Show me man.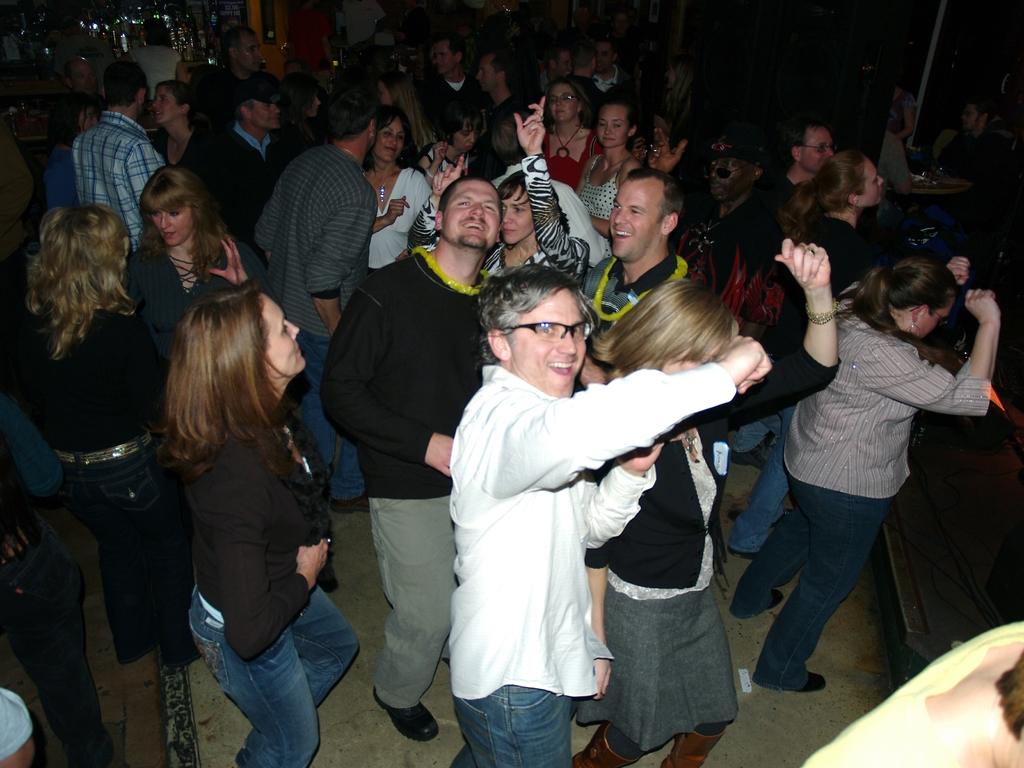
man is here: select_region(475, 51, 529, 136).
